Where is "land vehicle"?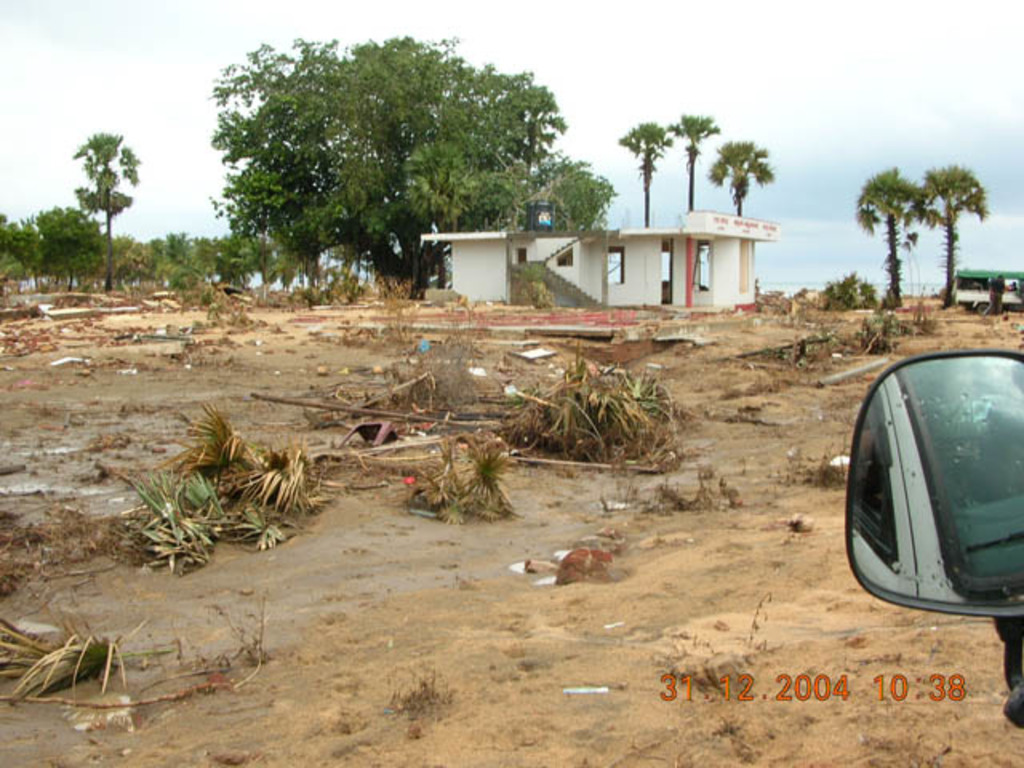
pyautogui.locateOnScreen(944, 267, 1022, 315).
